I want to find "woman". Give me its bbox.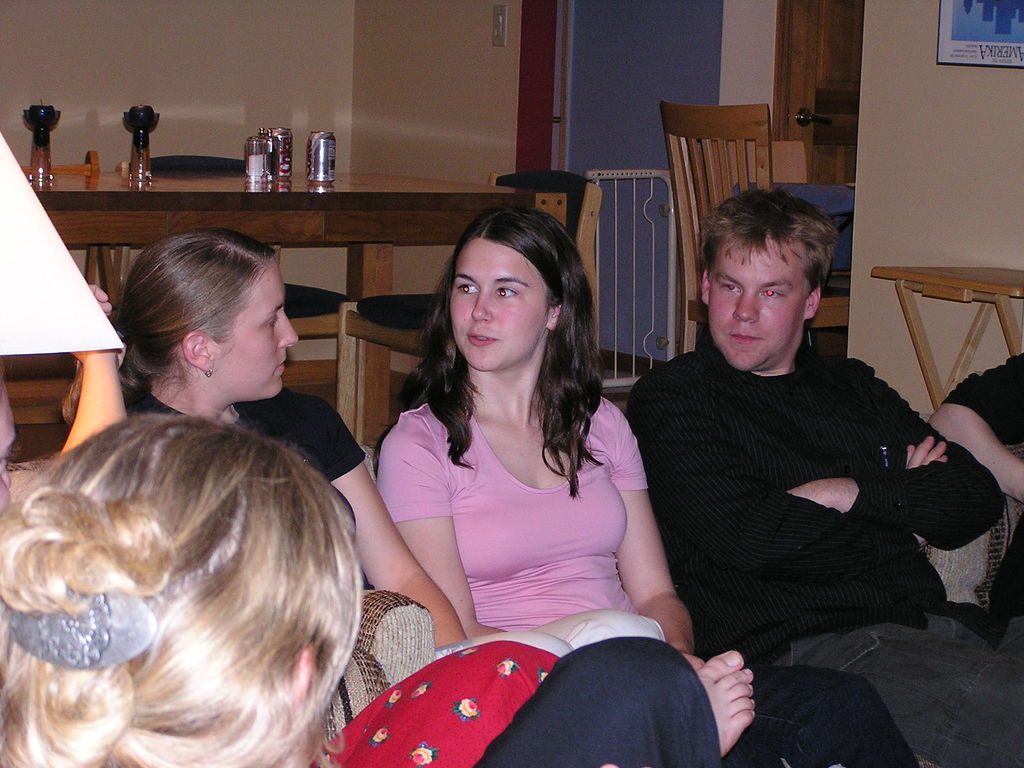
0, 417, 758, 767.
